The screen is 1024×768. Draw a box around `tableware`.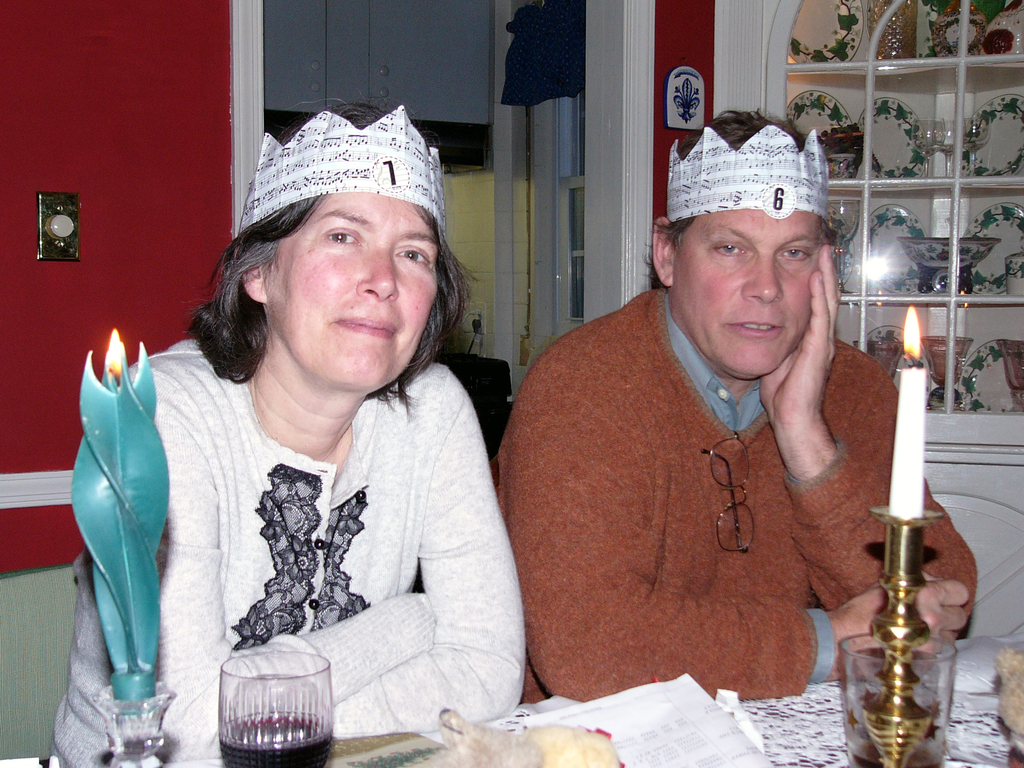
BBox(901, 227, 995, 286).
